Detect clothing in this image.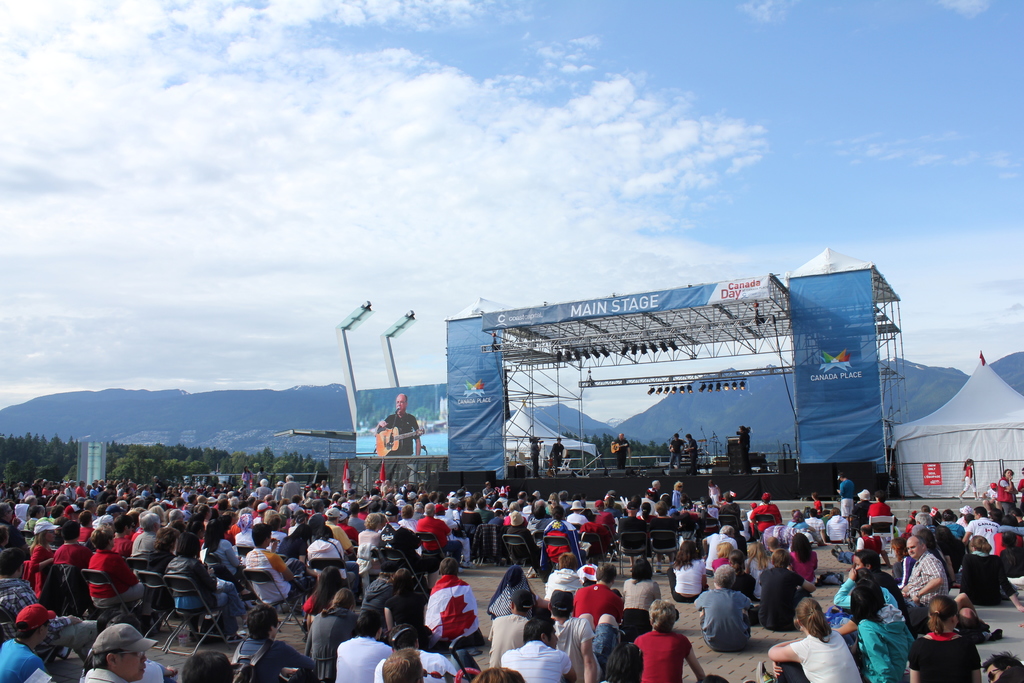
Detection: locate(956, 529, 1008, 598).
